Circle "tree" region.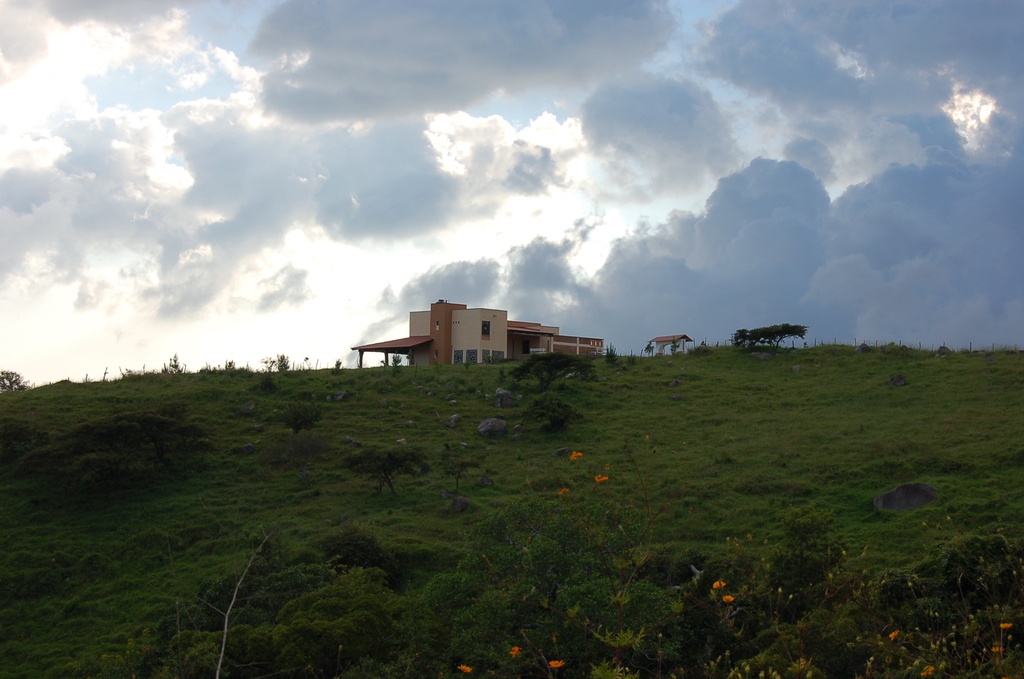
Region: left=337, top=441, right=435, bottom=493.
